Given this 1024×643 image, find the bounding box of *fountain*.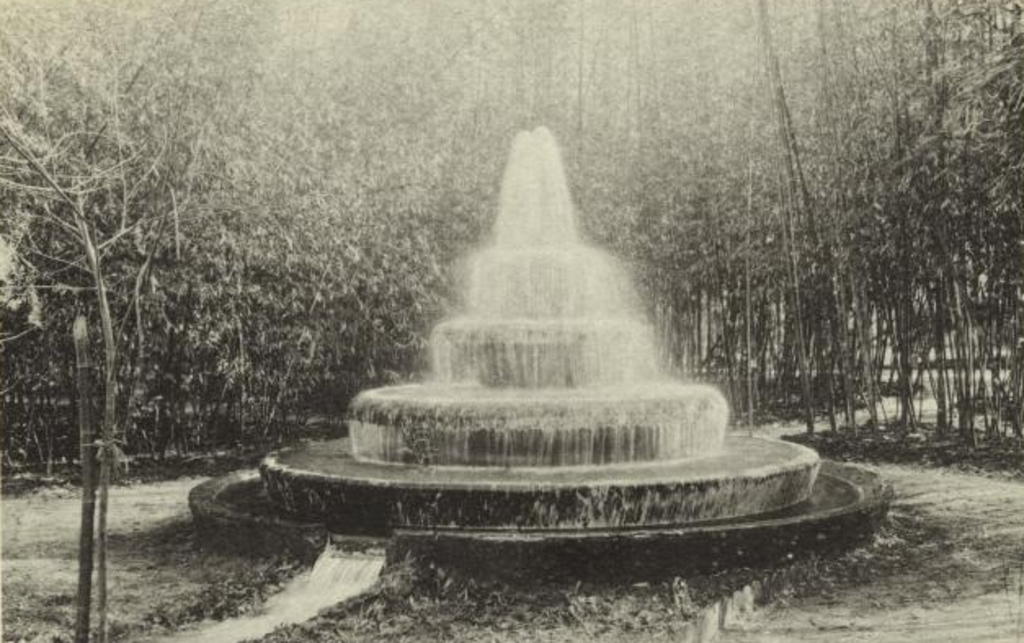
(255, 132, 813, 573).
